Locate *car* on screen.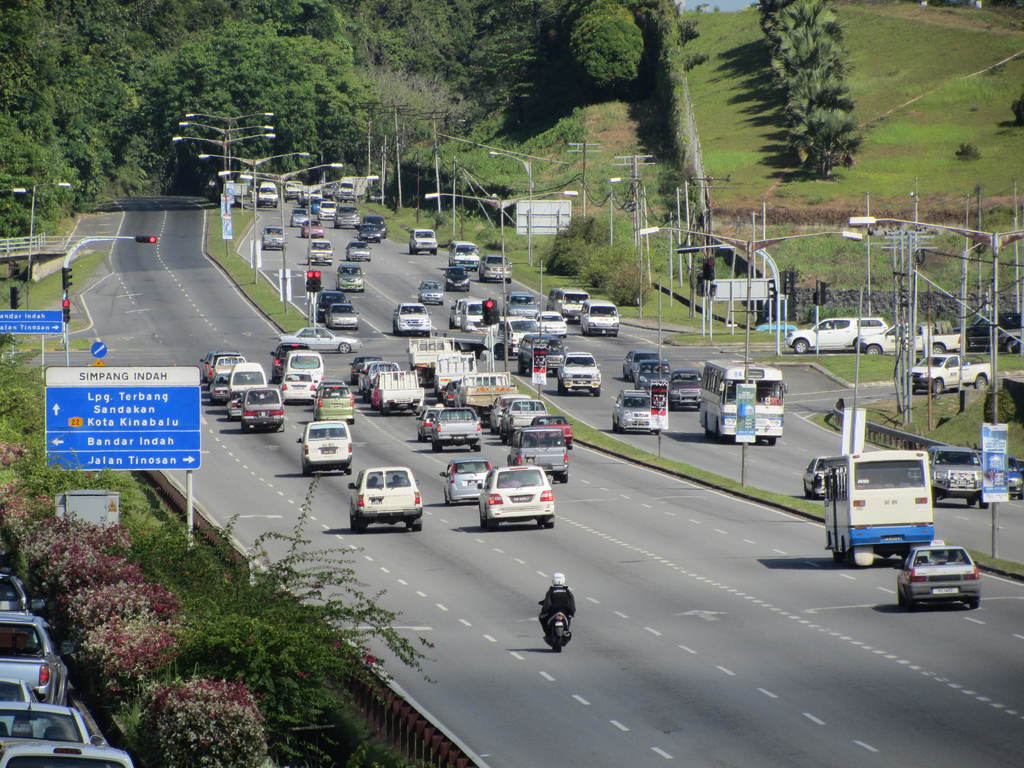
On screen at left=535, top=415, right=570, bottom=461.
